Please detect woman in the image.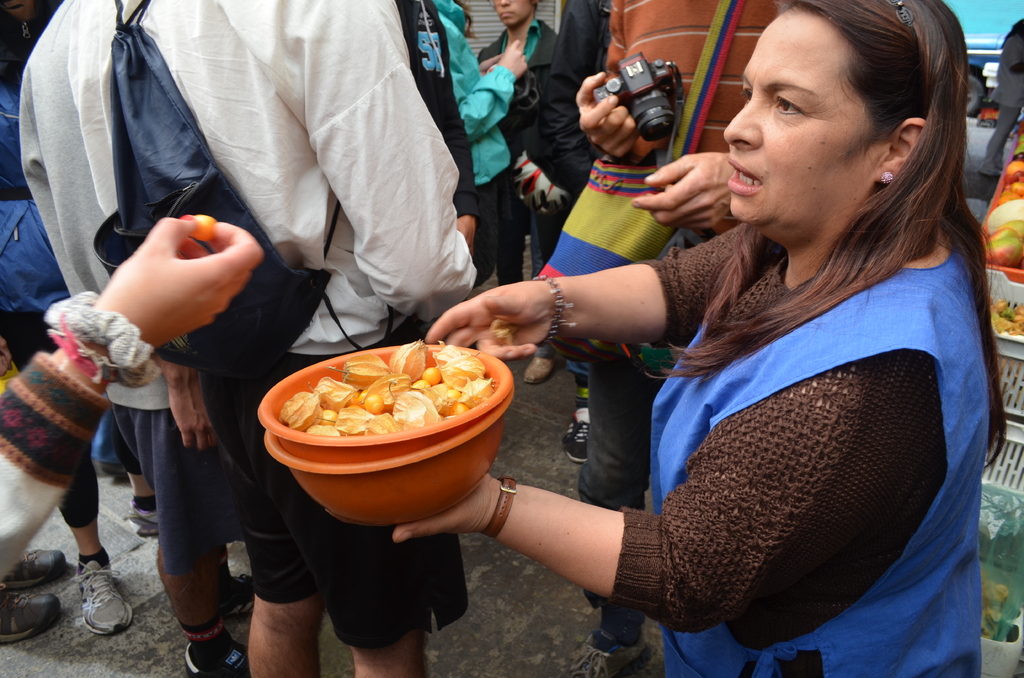
Rect(482, 0, 986, 677).
